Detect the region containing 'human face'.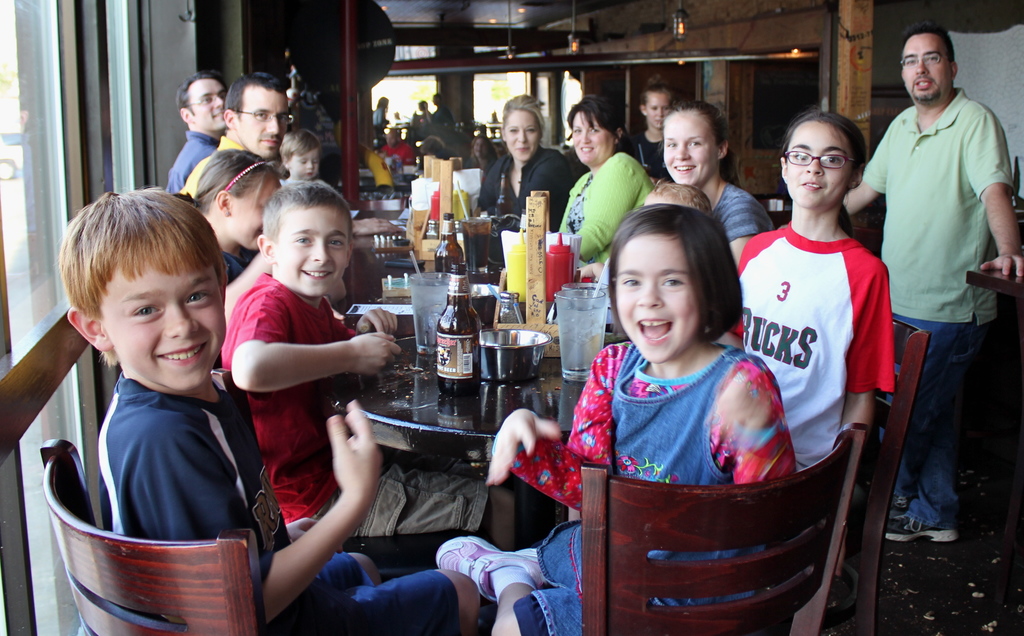
select_region(239, 86, 286, 163).
